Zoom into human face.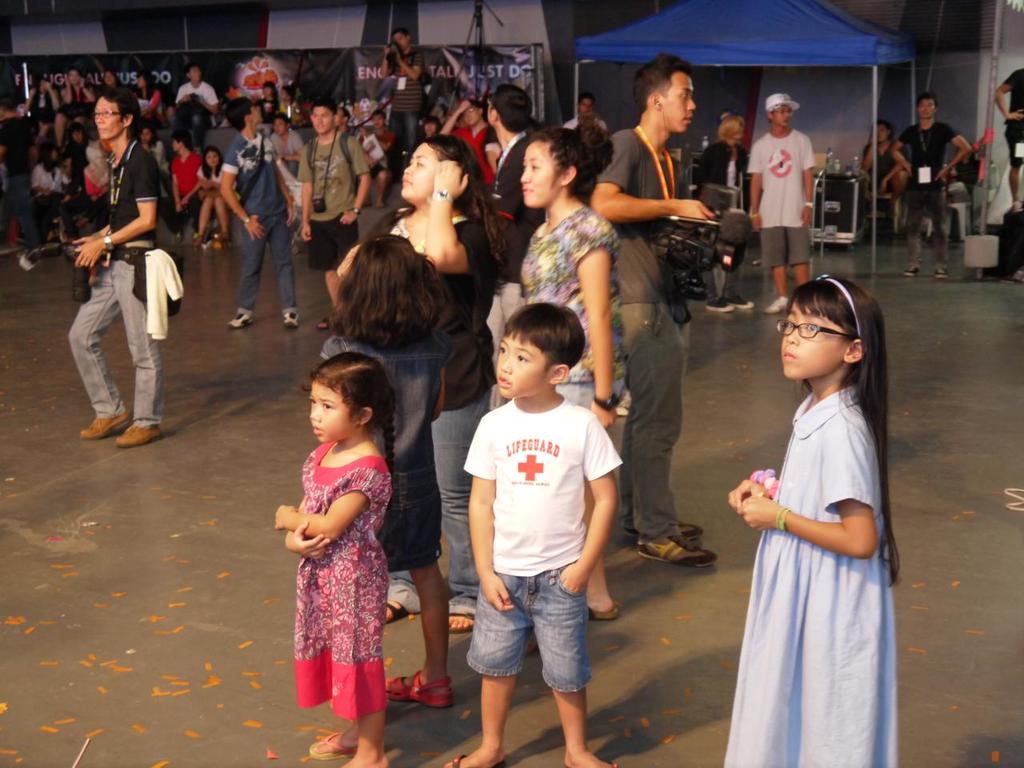
Zoom target: box(68, 70, 82, 85).
